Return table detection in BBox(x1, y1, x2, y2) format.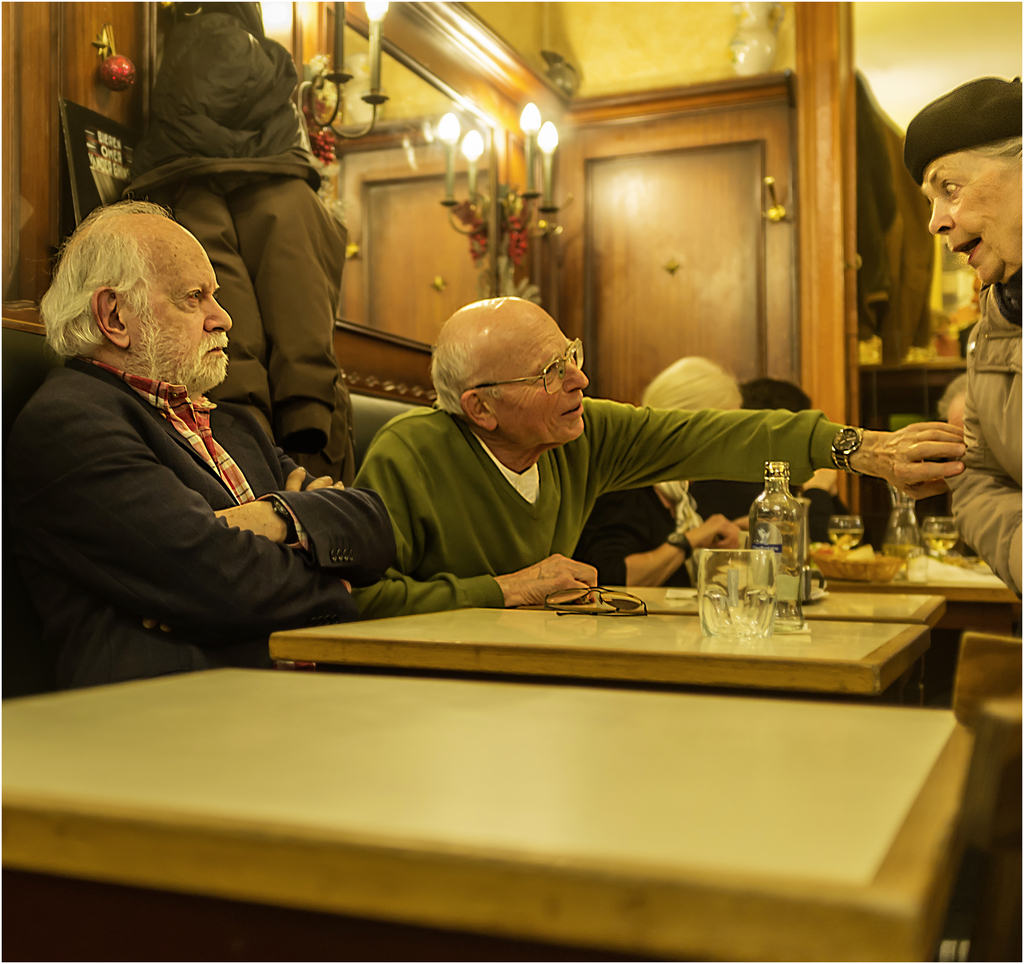
BBox(271, 607, 936, 706).
